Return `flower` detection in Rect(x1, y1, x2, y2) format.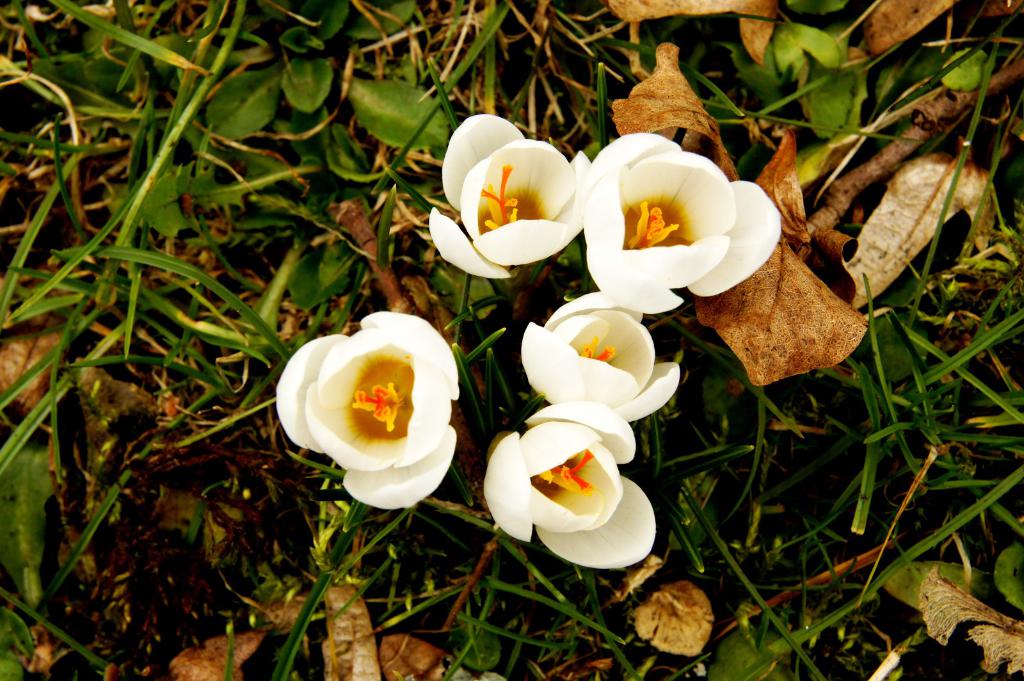
Rect(426, 113, 589, 280).
